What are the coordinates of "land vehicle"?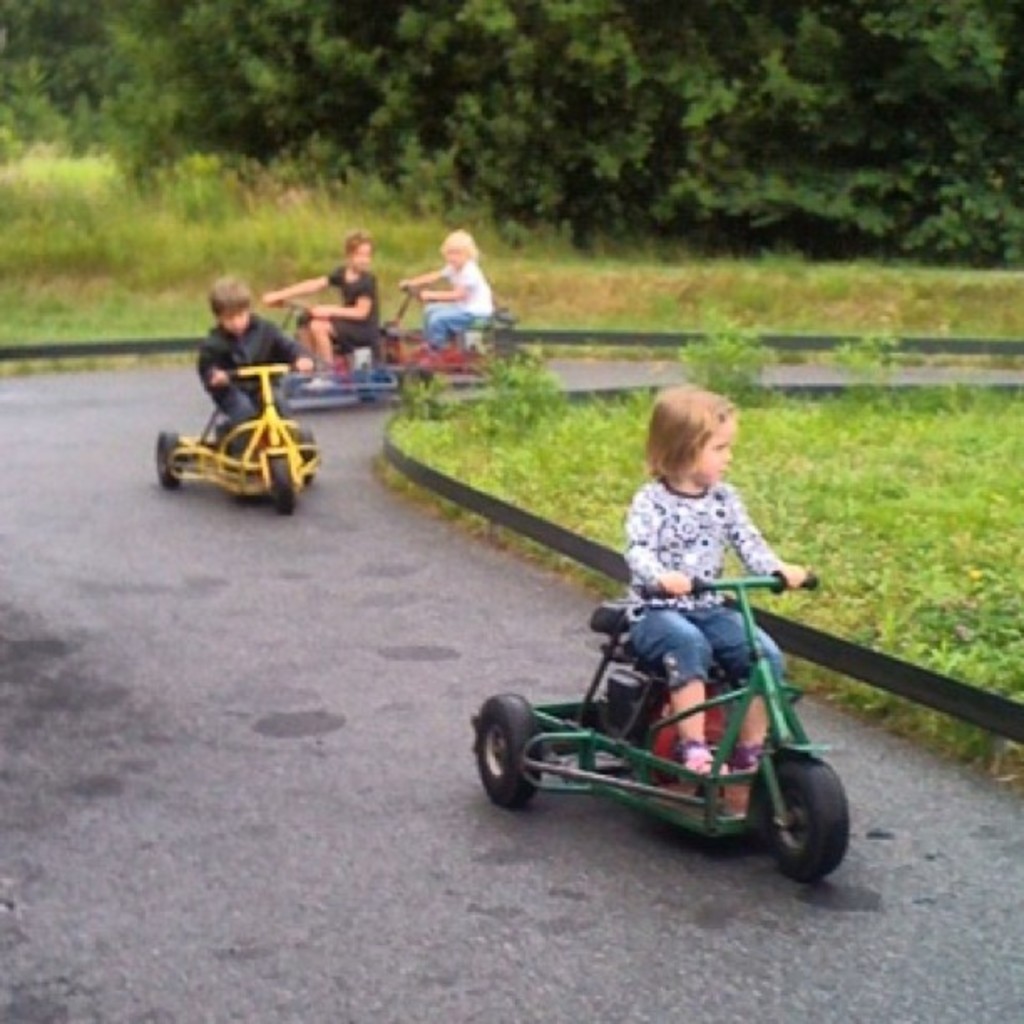
146/361/323/517.
